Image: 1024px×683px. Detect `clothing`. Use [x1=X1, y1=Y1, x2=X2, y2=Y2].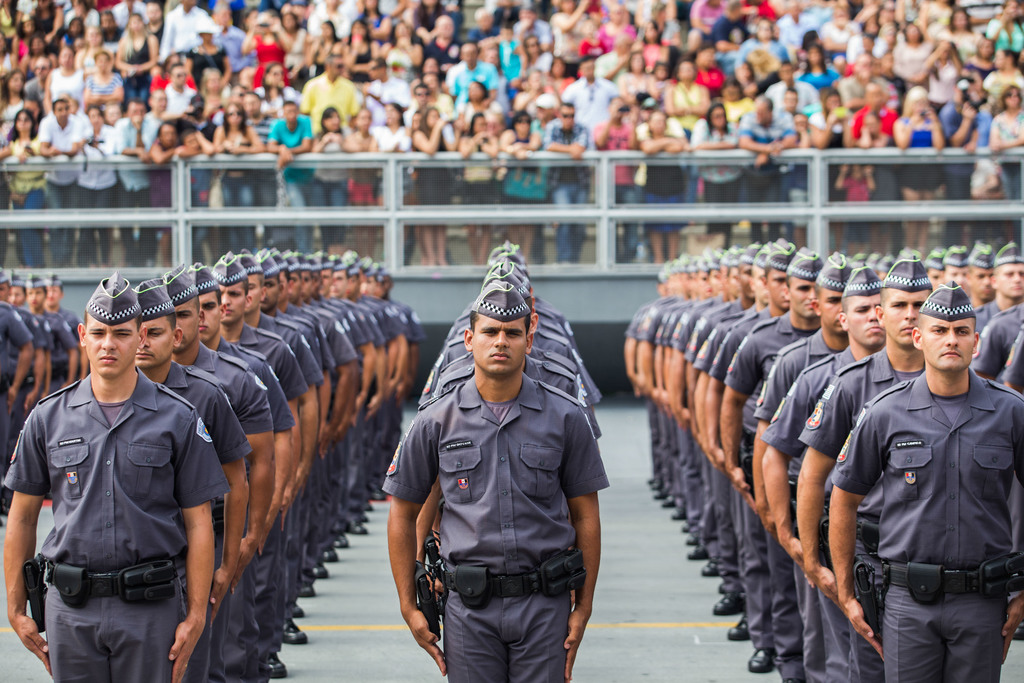
[x1=997, y1=329, x2=1023, y2=388].
